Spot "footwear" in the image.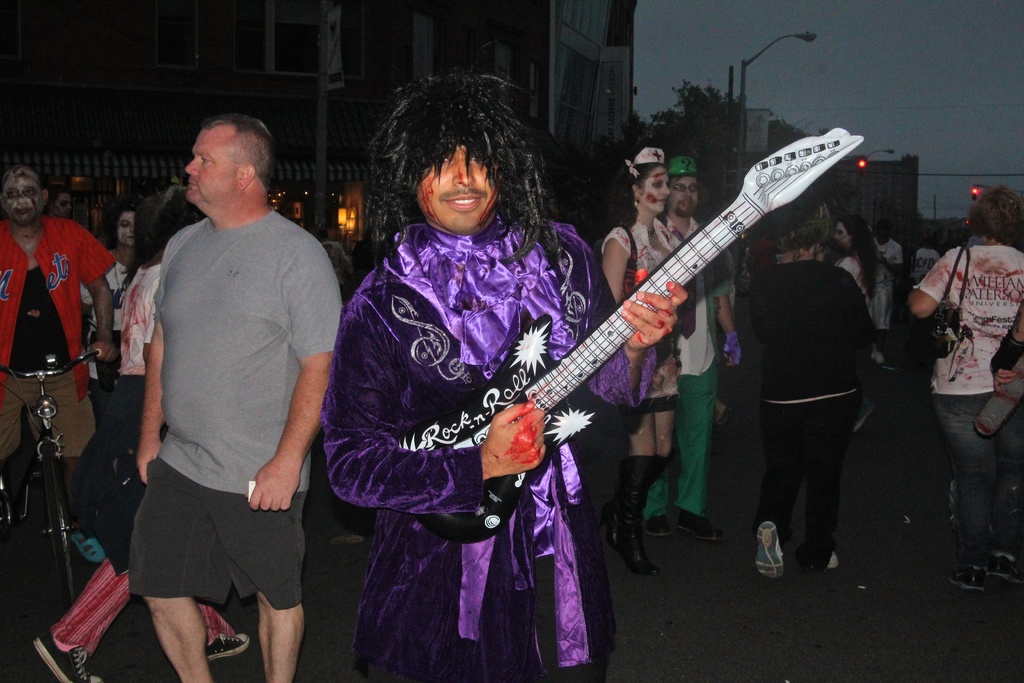
"footwear" found at pyautogui.locateOnScreen(590, 449, 673, 547).
